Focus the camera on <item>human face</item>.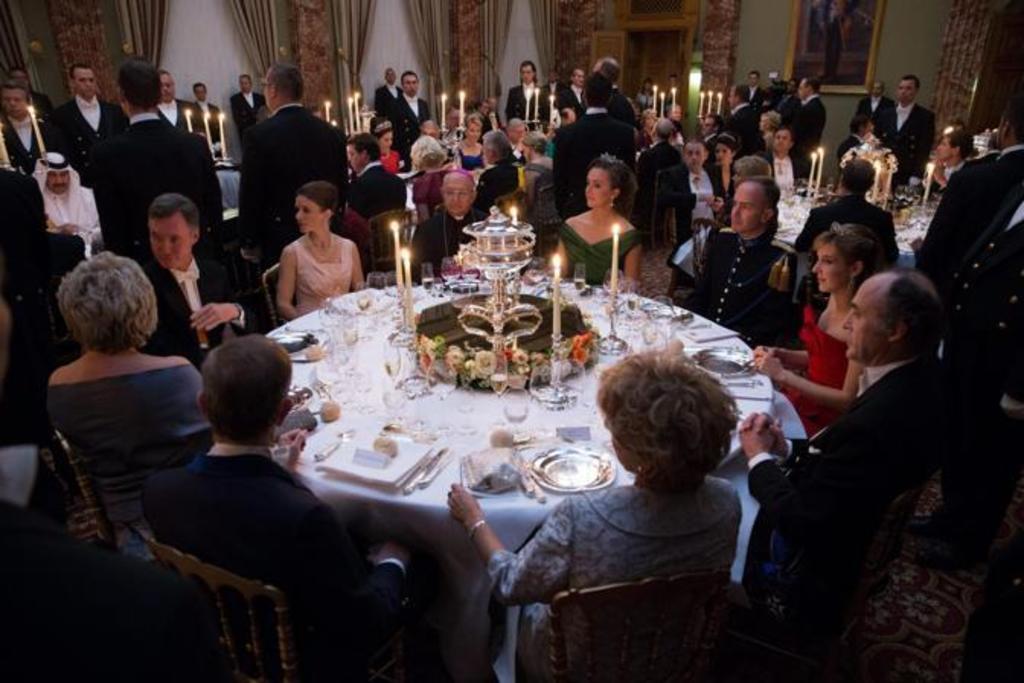
Focus region: 81/70/94/98.
